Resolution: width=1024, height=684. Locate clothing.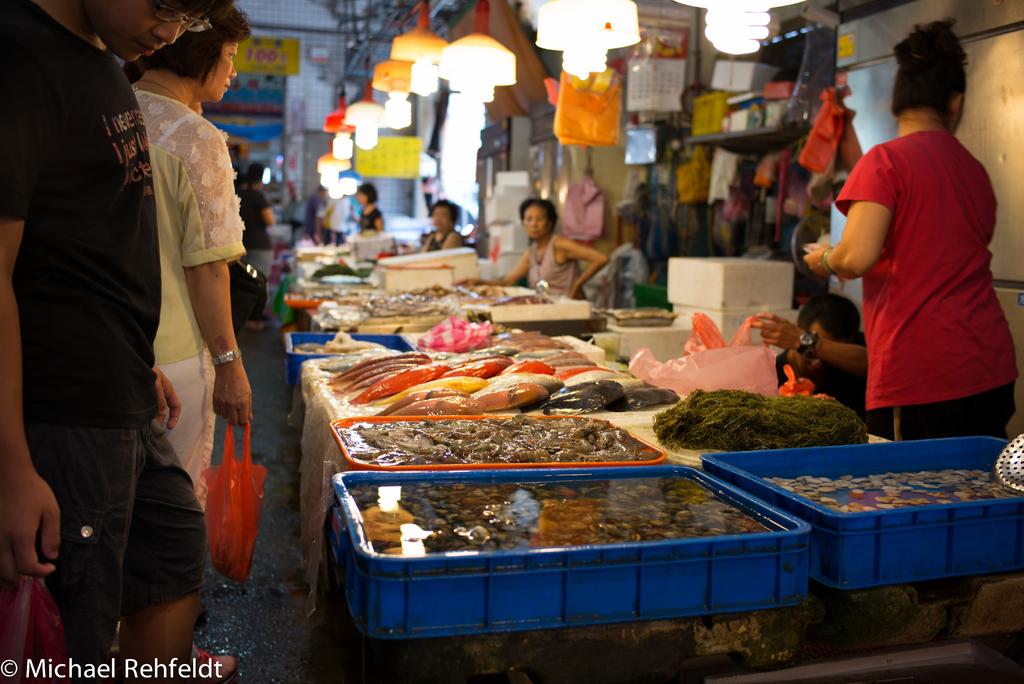
(0,49,201,617).
